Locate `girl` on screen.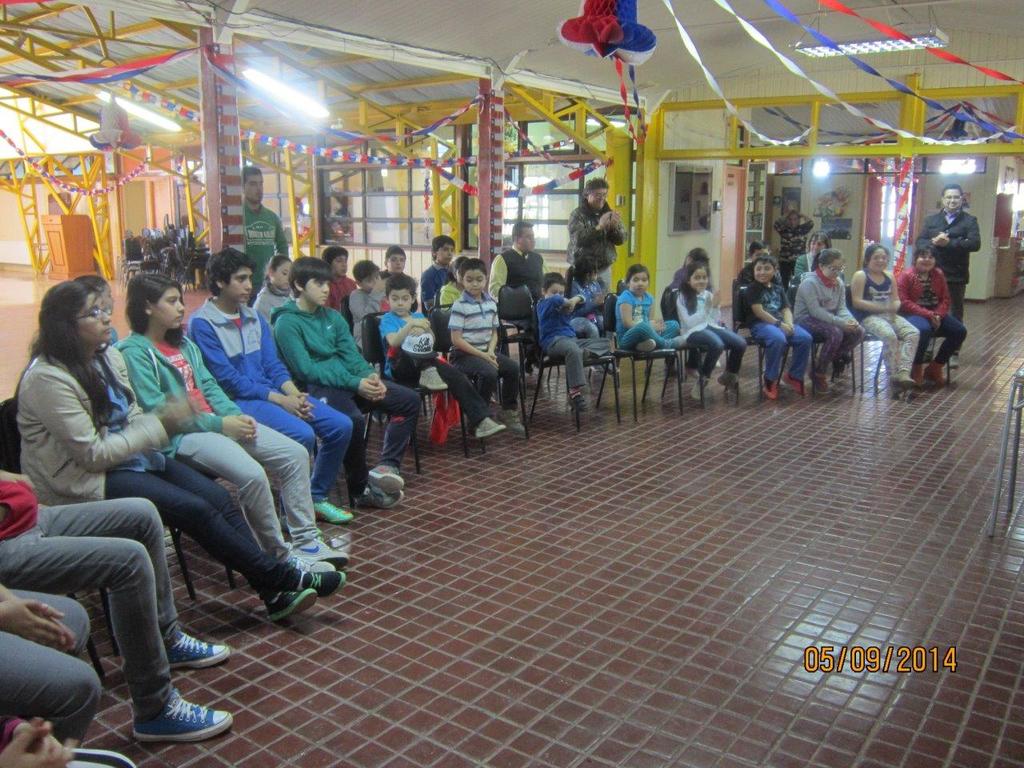
On screen at select_region(731, 254, 815, 402).
